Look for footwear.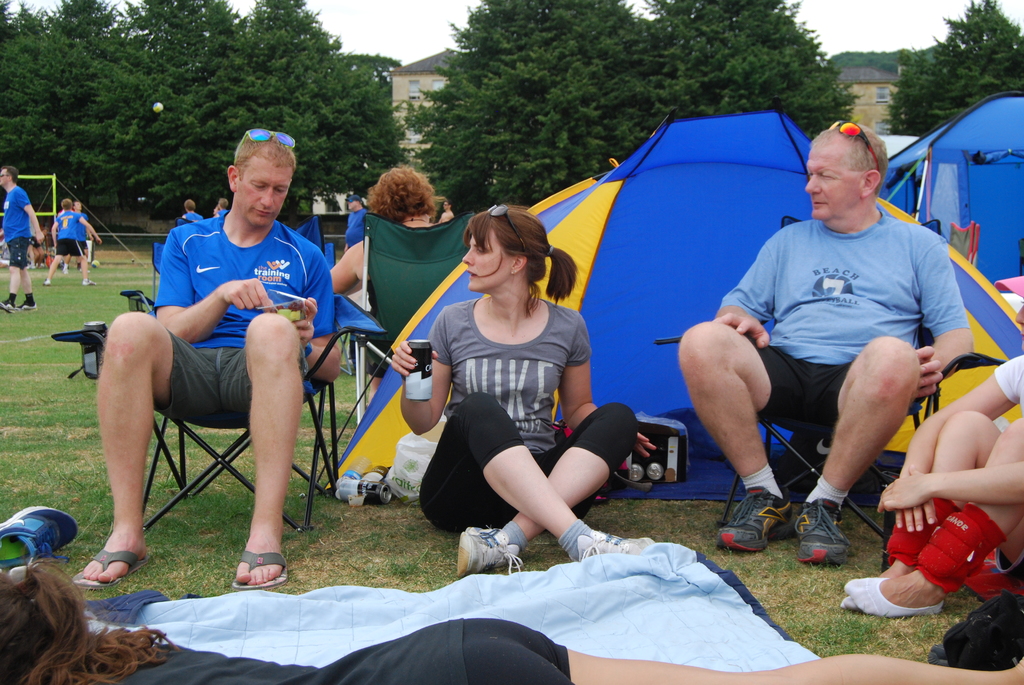
Found: x1=454, y1=523, x2=526, y2=580.
